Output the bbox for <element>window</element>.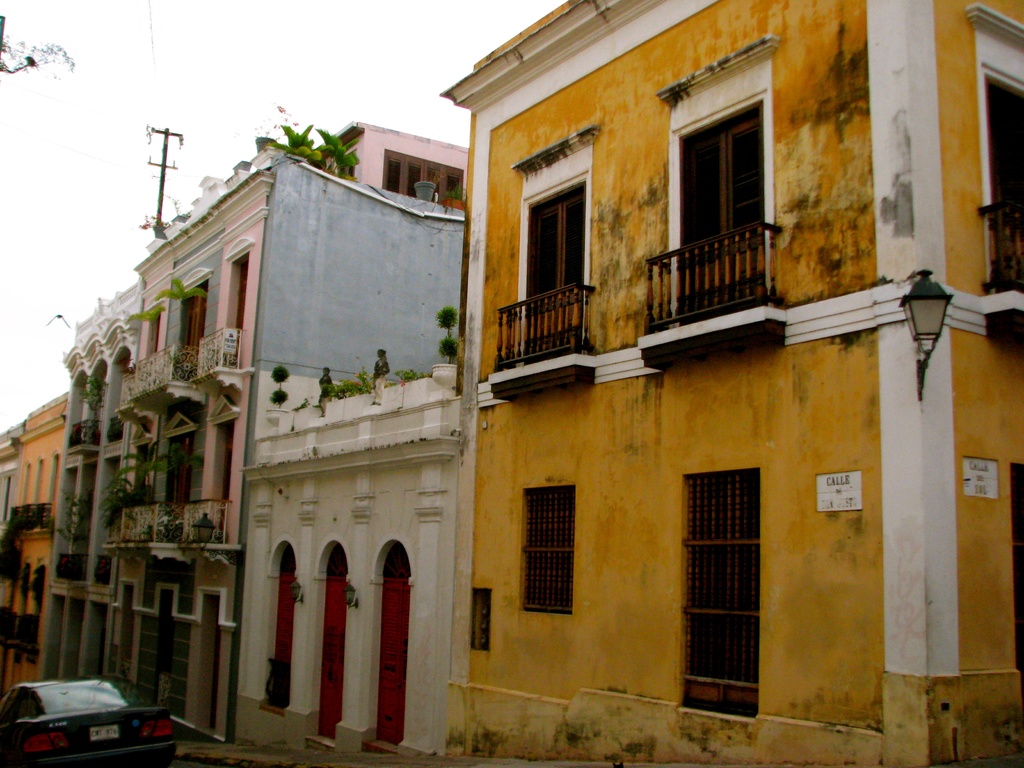
x1=378 y1=153 x2=467 y2=208.
